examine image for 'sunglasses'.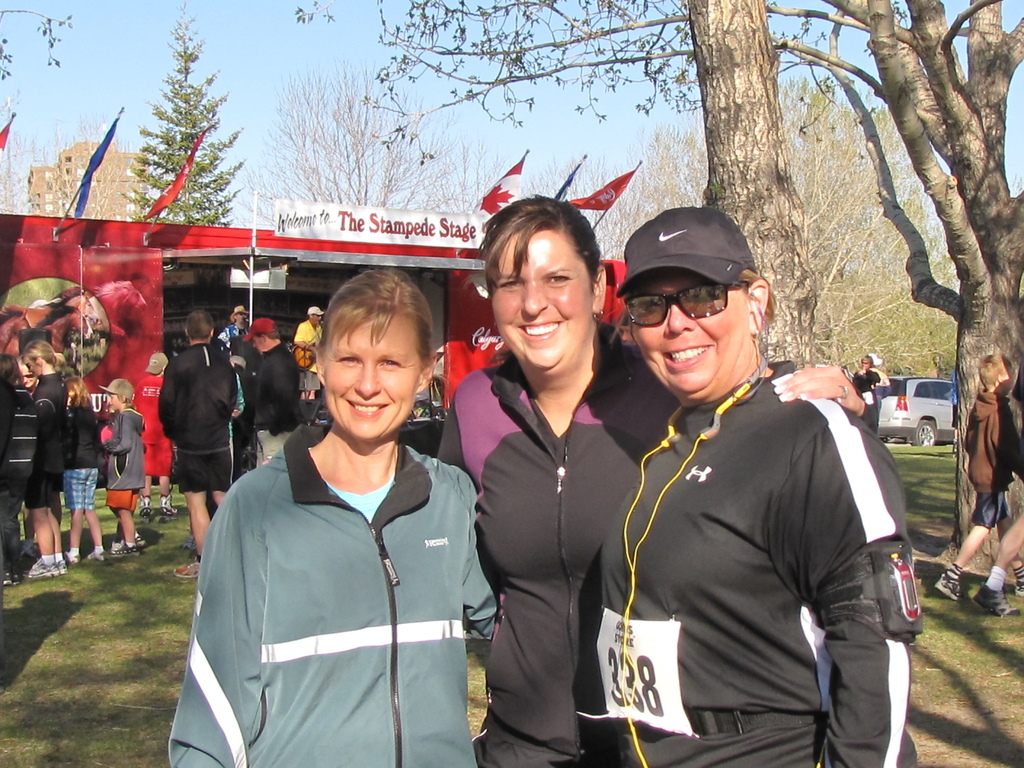
Examination result: bbox=(620, 282, 740, 330).
